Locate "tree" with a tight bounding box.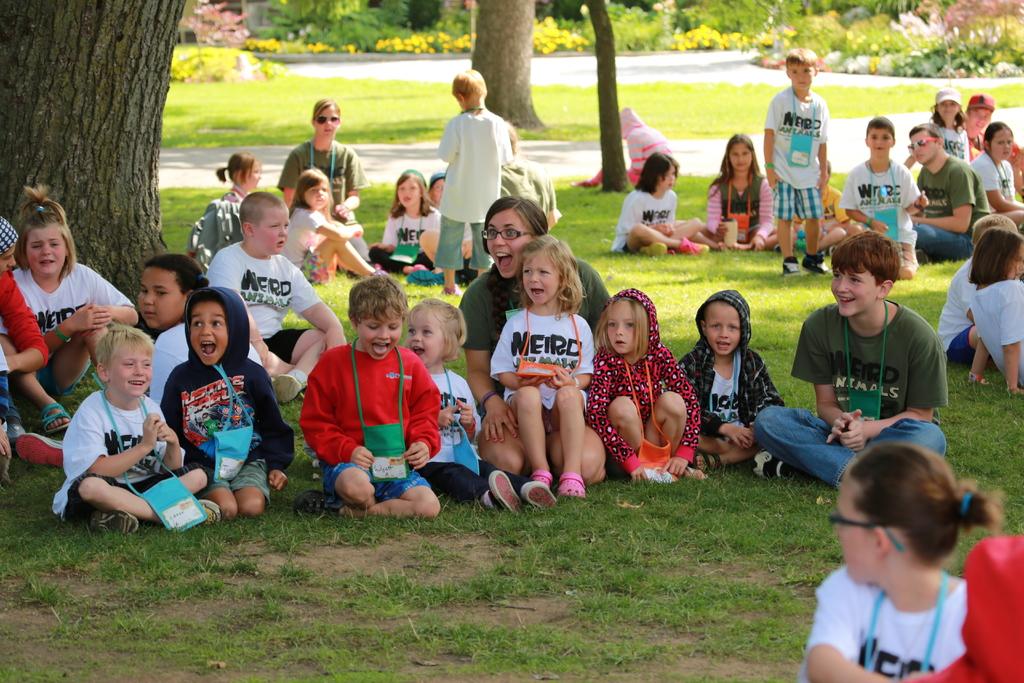
471, 0, 548, 132.
